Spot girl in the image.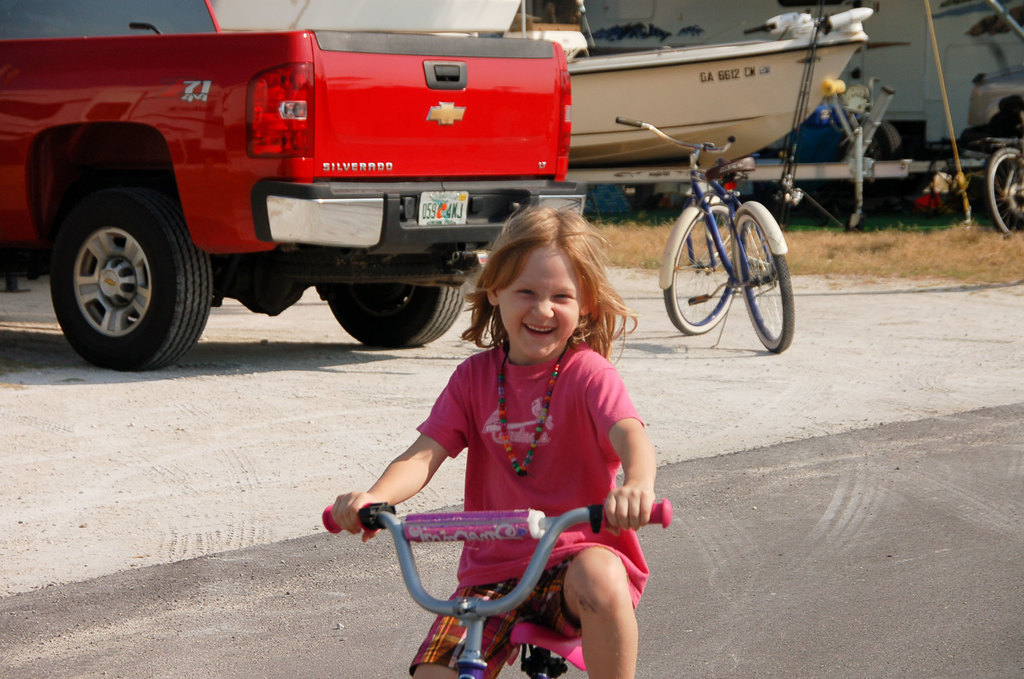
girl found at pyautogui.locateOnScreen(334, 200, 656, 678).
